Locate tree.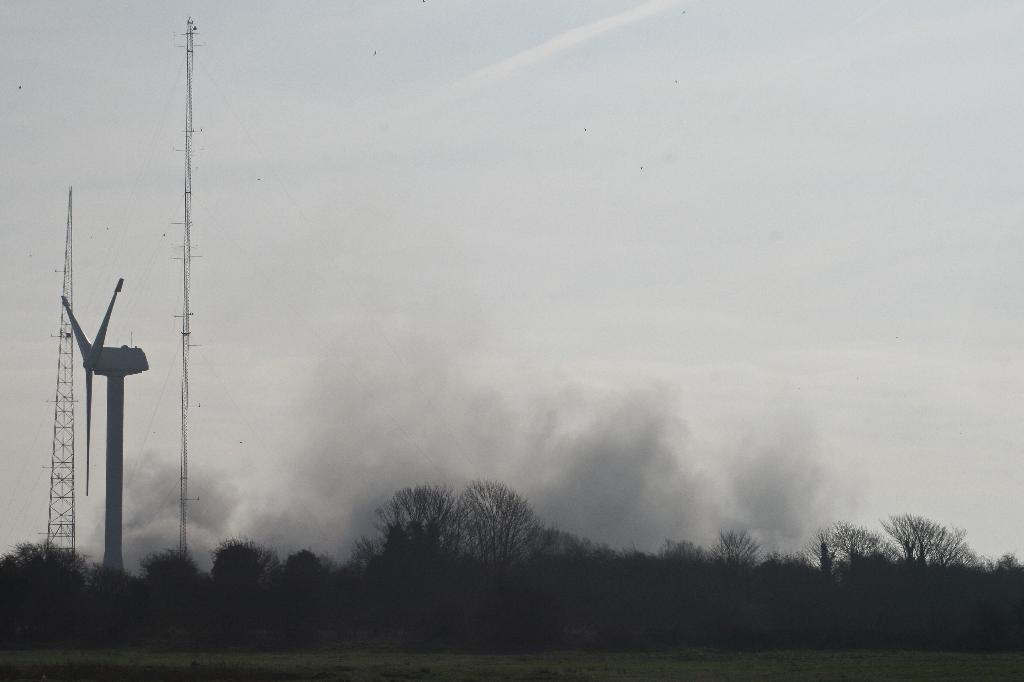
Bounding box: <bbox>373, 480, 460, 559</bbox>.
